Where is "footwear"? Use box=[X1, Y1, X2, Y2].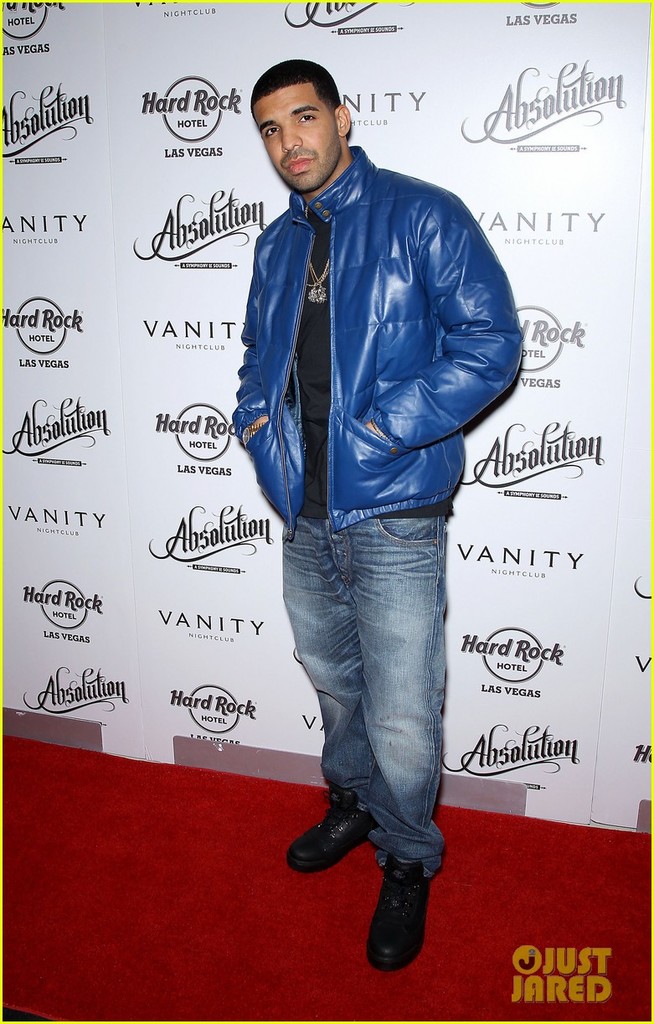
box=[368, 864, 434, 963].
